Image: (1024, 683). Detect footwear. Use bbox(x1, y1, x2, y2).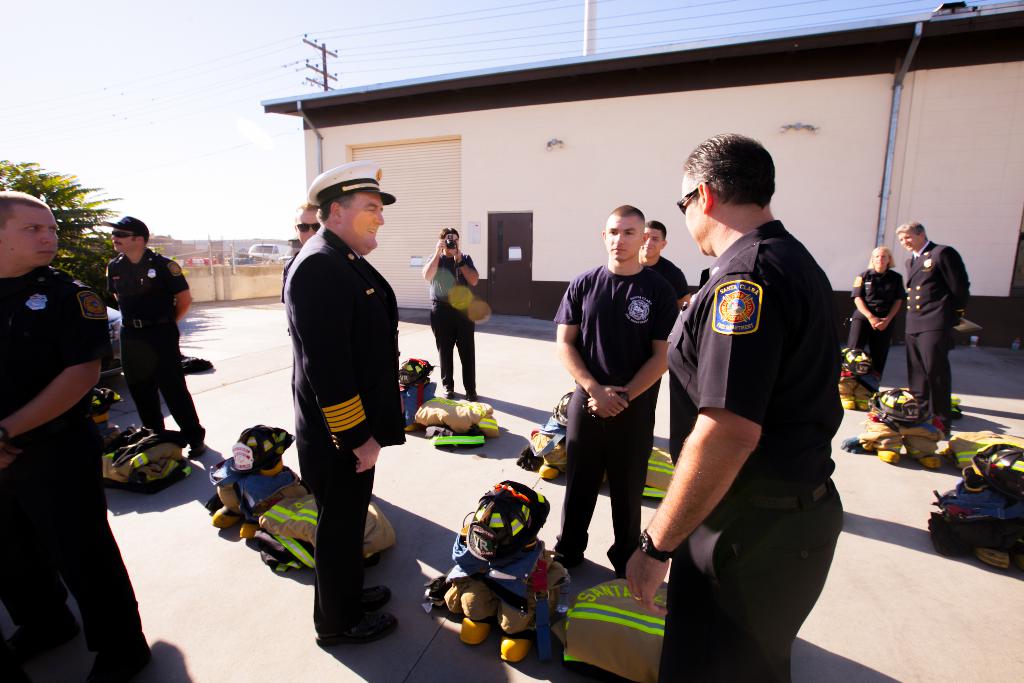
bbox(358, 587, 391, 611).
